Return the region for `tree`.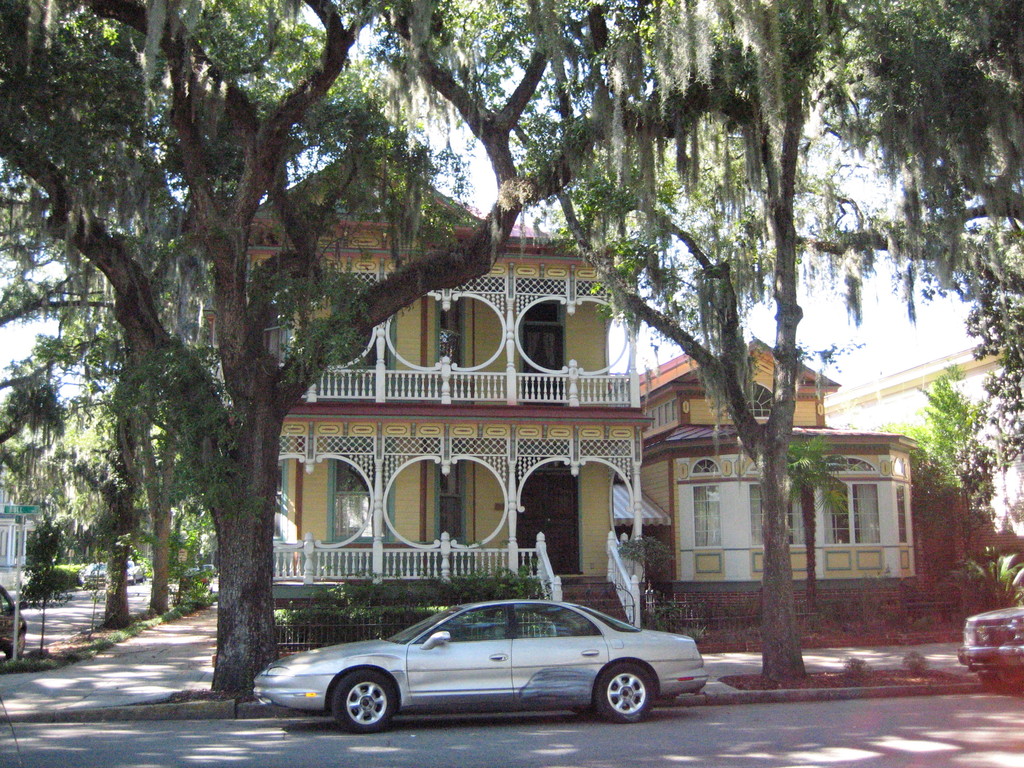
Rect(0, 0, 848, 719).
